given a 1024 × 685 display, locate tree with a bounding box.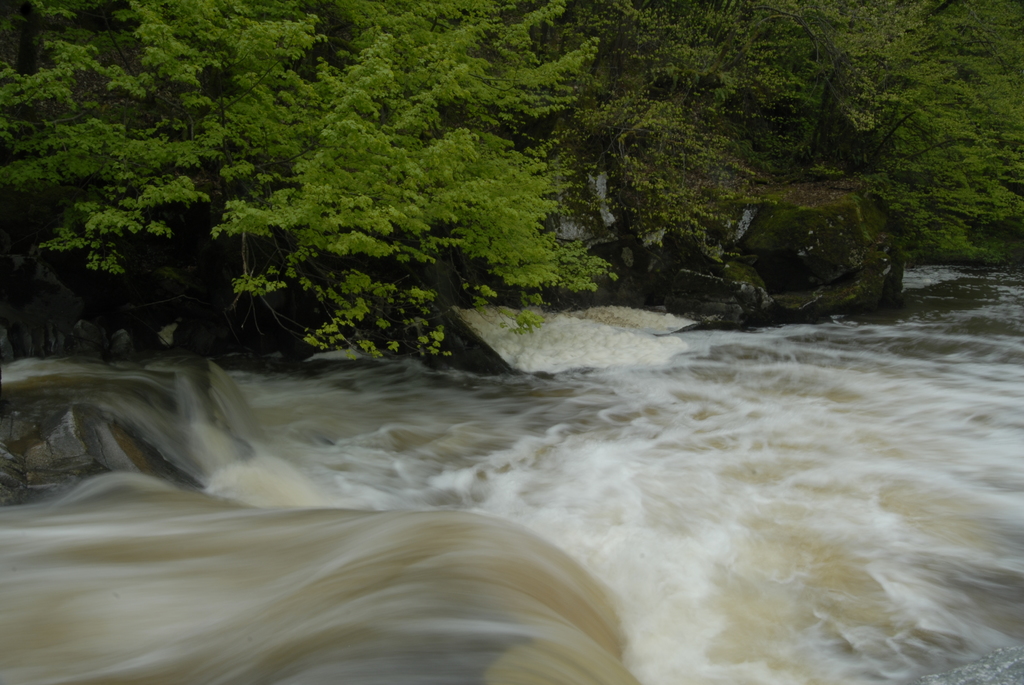
Located: BBox(0, 0, 246, 274).
